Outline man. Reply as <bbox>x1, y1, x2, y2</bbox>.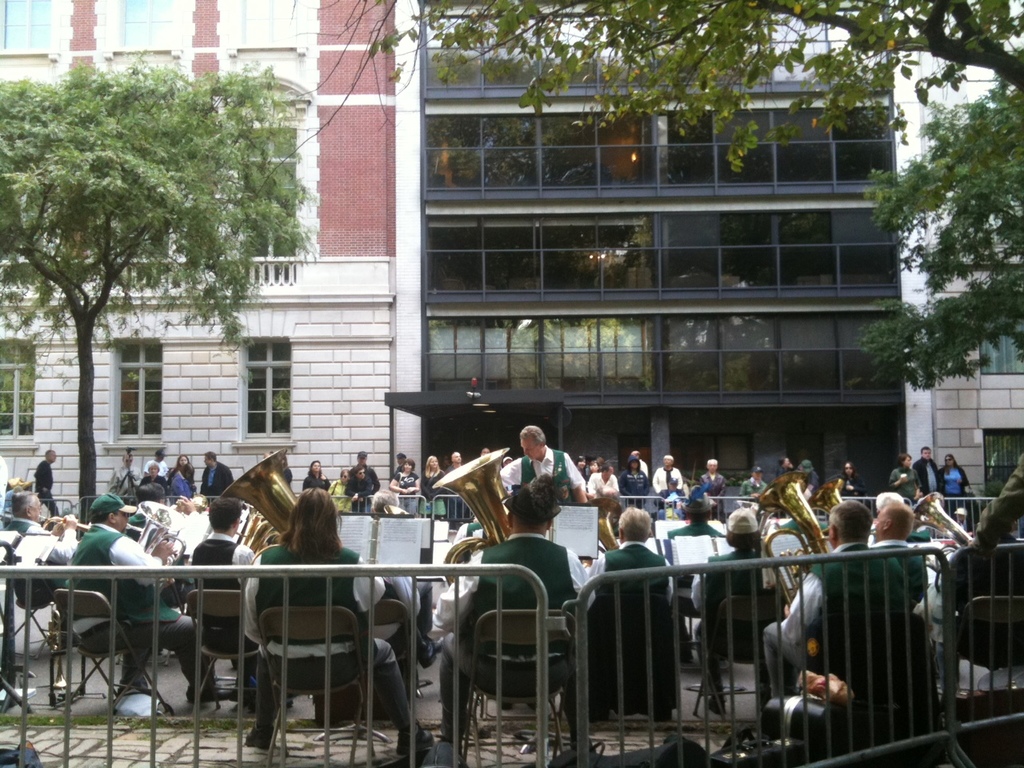
<bbox>144, 450, 165, 472</bbox>.
